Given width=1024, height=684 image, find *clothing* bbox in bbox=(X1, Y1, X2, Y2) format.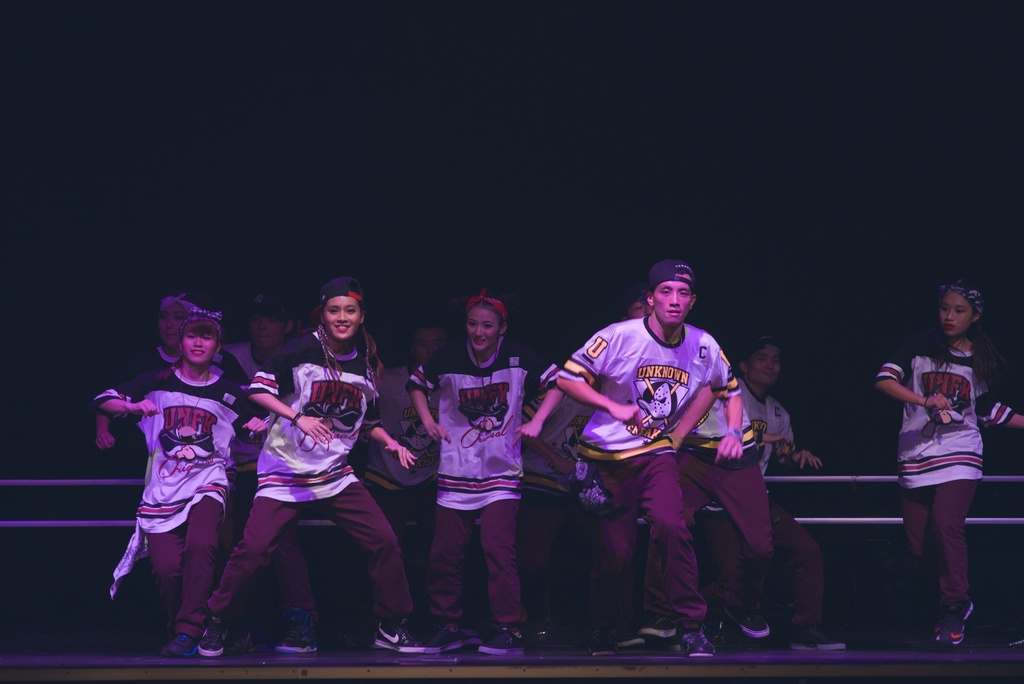
bbox=(886, 334, 995, 571).
